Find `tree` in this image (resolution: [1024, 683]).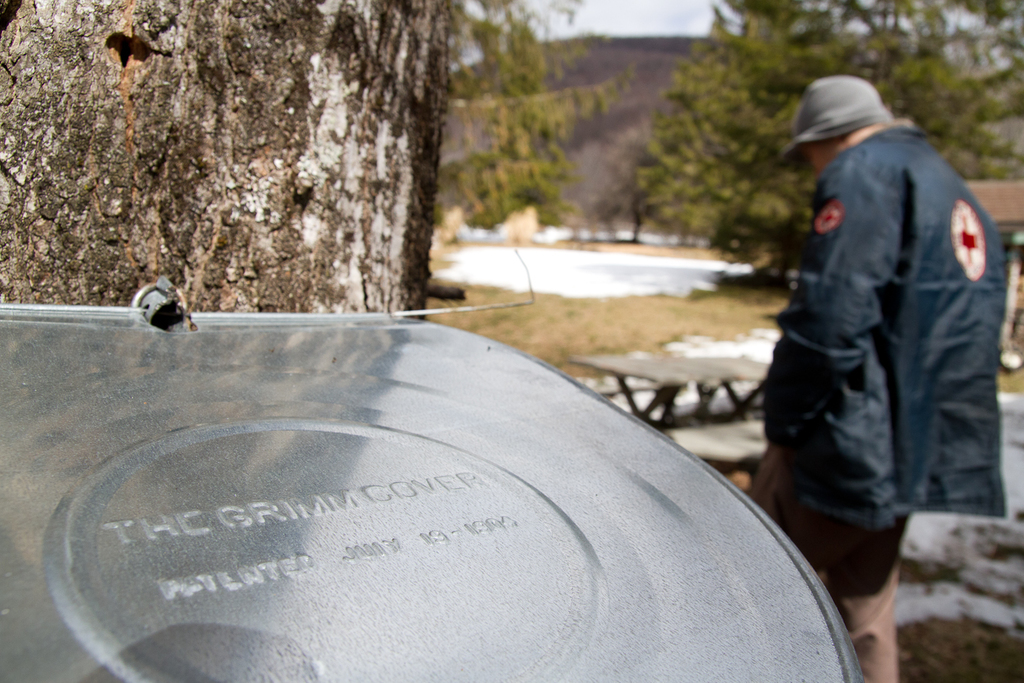
bbox=(414, 16, 573, 262).
